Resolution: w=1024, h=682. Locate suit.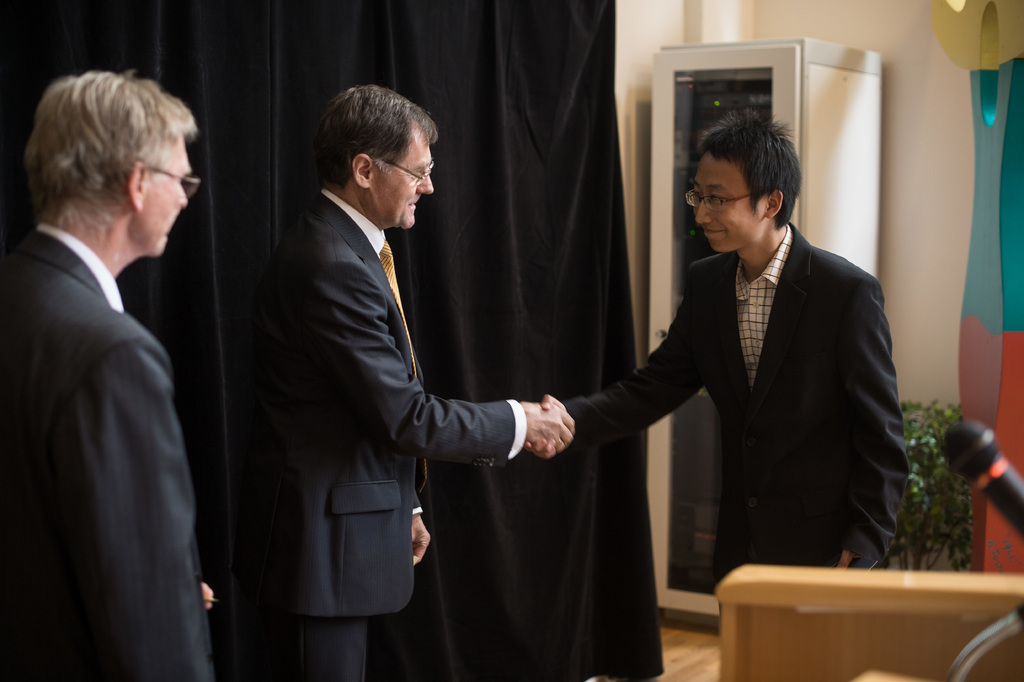
Rect(587, 147, 921, 611).
